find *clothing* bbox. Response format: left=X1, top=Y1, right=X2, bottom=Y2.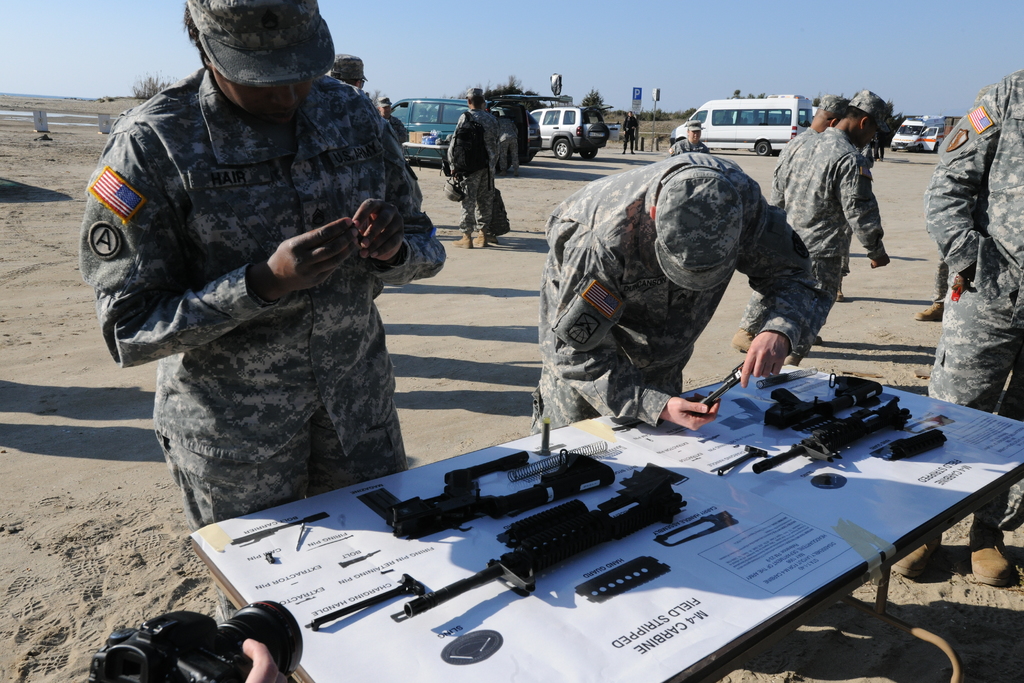
left=544, top=132, right=843, bottom=422.
